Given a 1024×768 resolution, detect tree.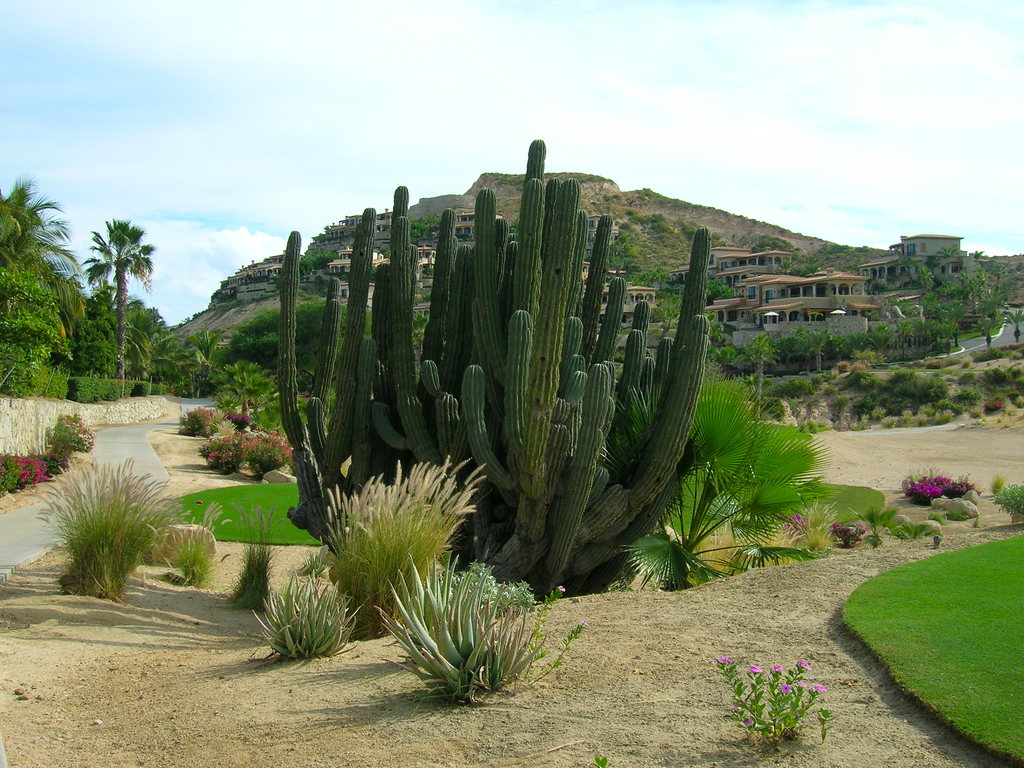
616, 365, 837, 598.
